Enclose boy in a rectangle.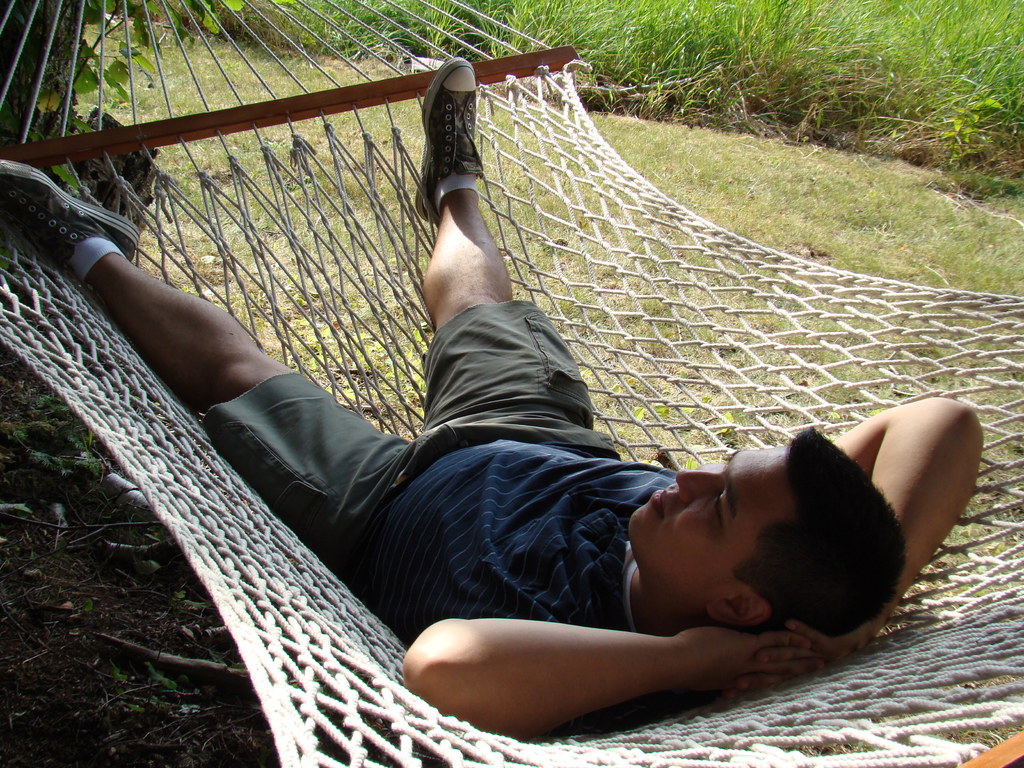
[left=0, top=55, right=985, bottom=742].
